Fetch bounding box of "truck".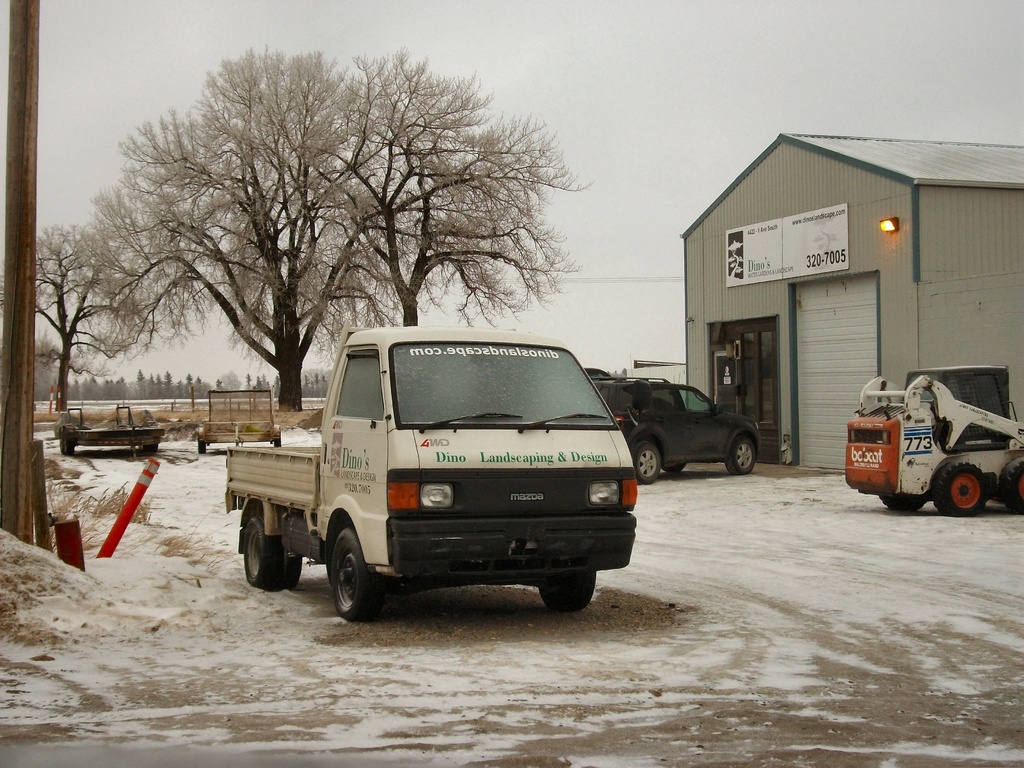
Bbox: [588,367,765,481].
